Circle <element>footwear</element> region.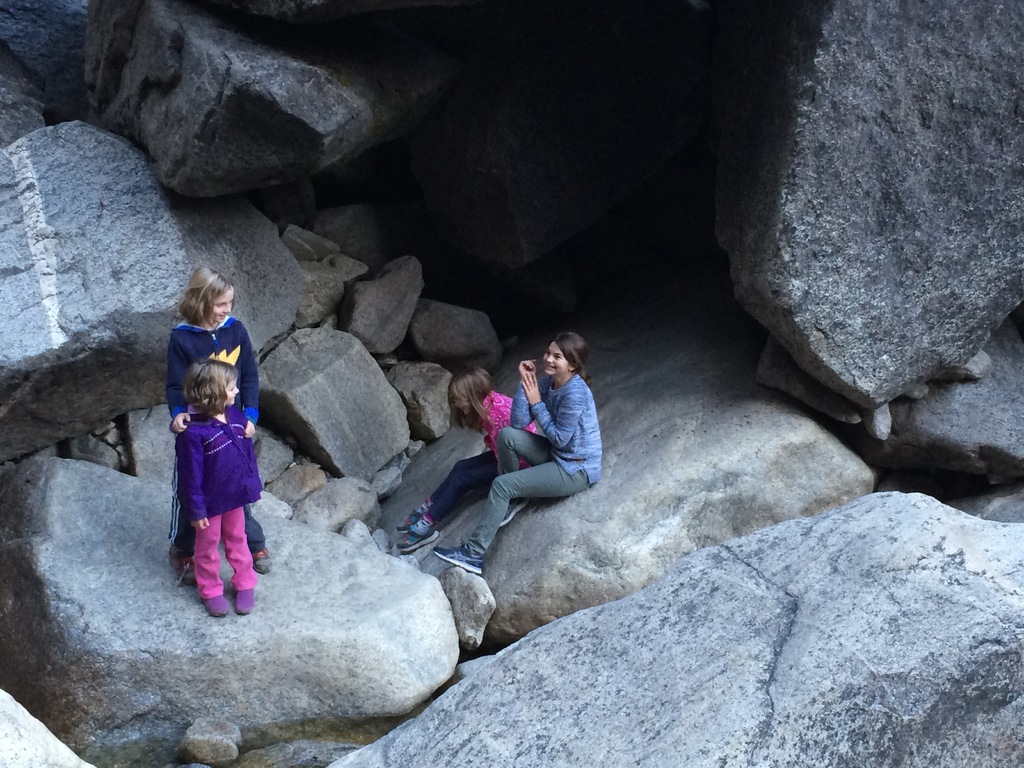
Region: locate(252, 545, 269, 572).
